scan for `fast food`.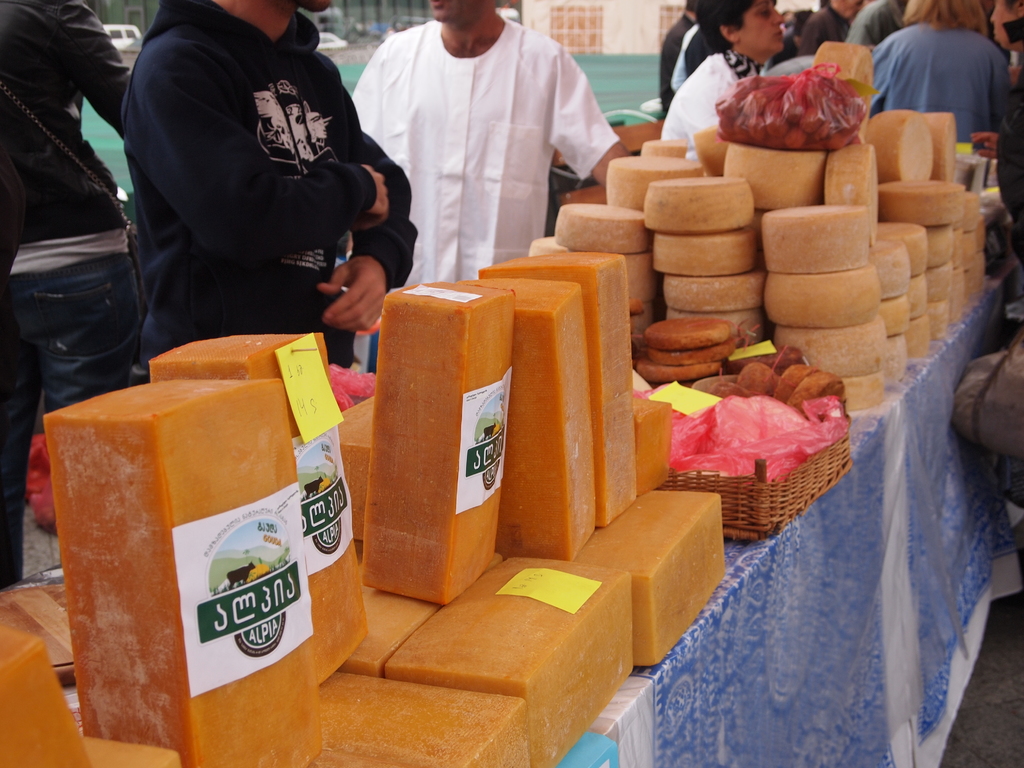
Scan result: left=43, top=379, right=323, bottom=767.
